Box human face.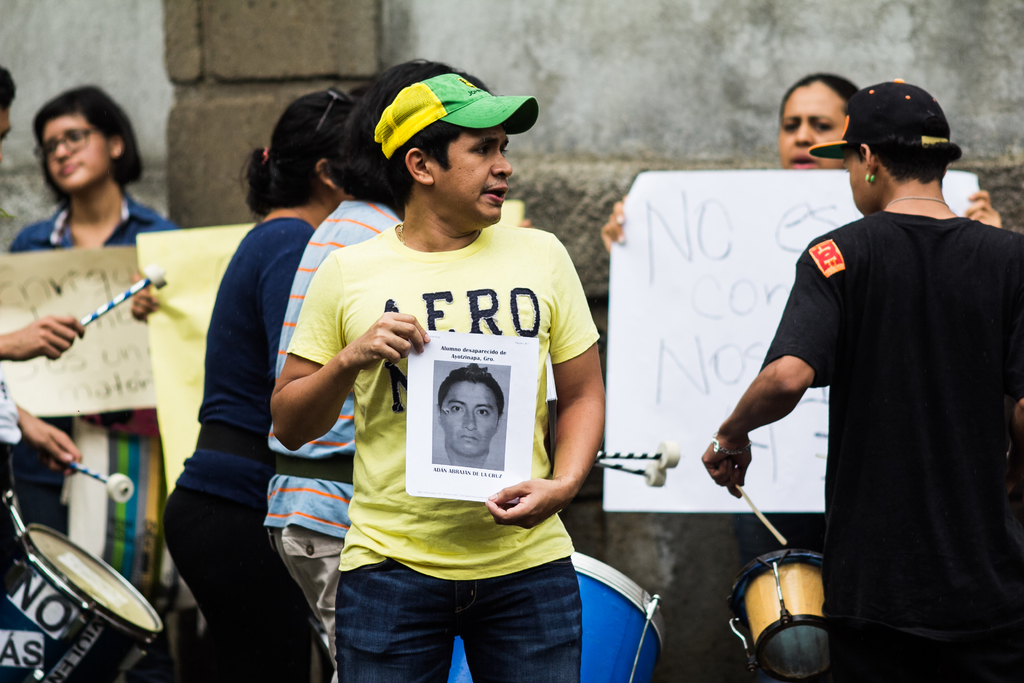
775, 81, 845, 172.
